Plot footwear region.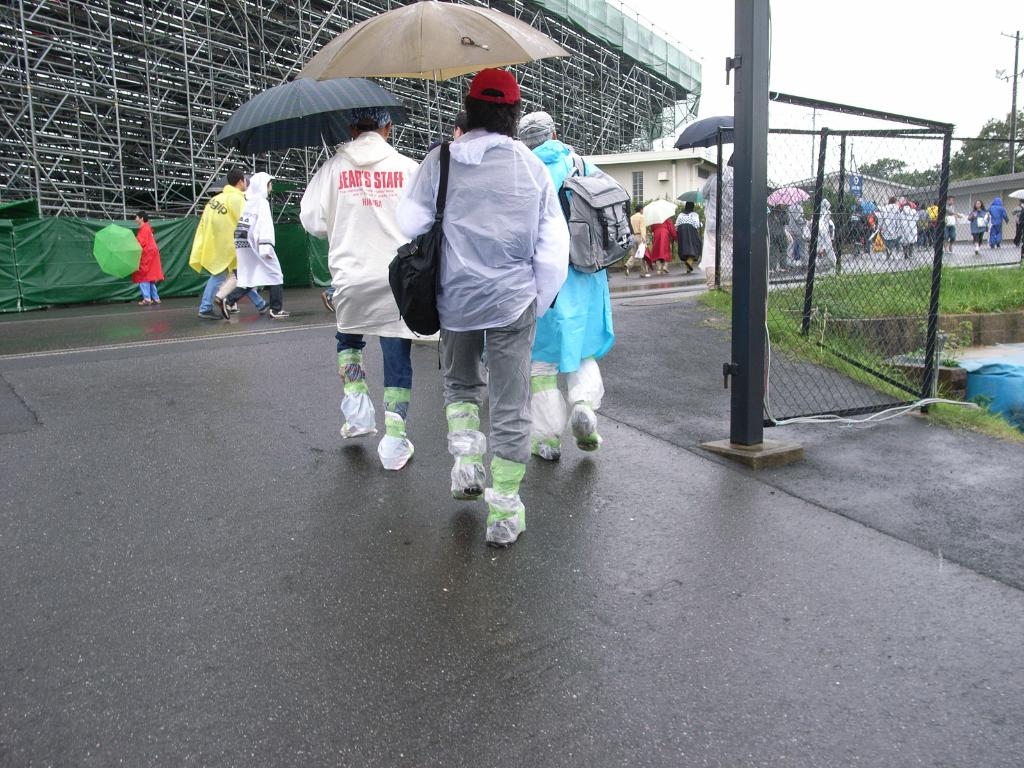
Plotted at detection(138, 300, 152, 306).
